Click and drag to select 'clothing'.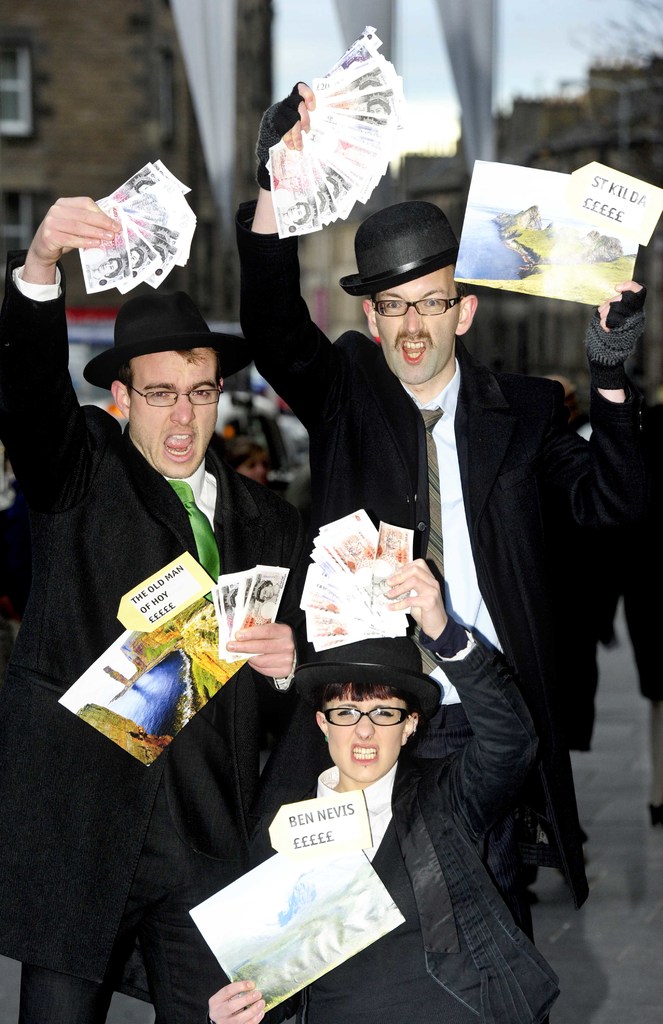
Selection: pyautogui.locateOnScreen(0, 262, 302, 1011).
